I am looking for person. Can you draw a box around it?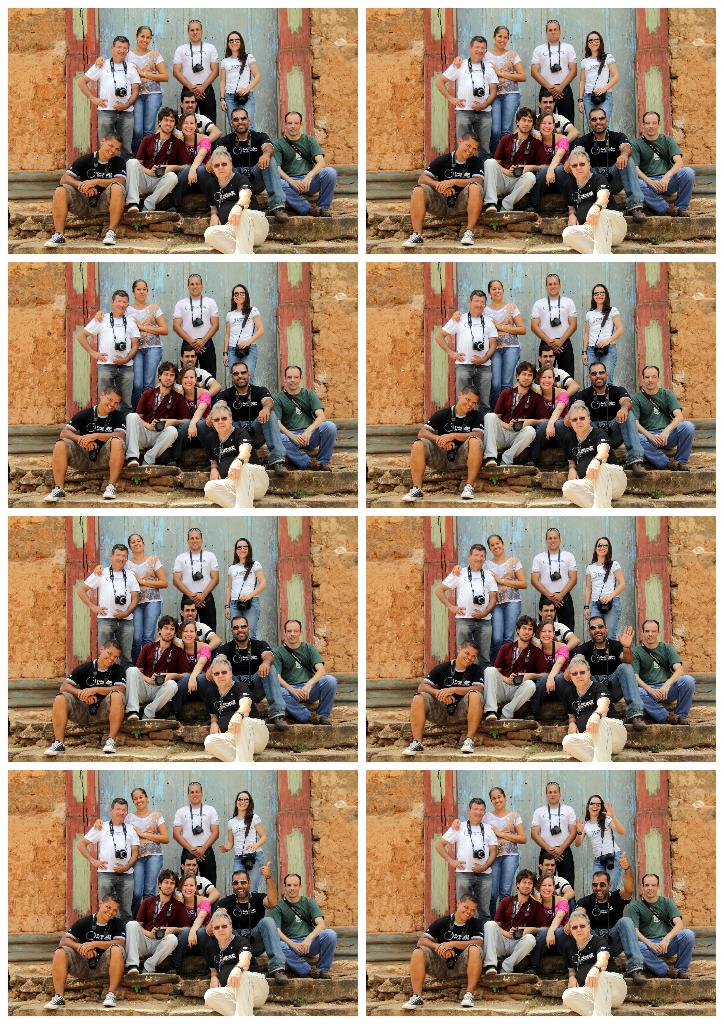
Sure, the bounding box is locate(210, 863, 290, 983).
